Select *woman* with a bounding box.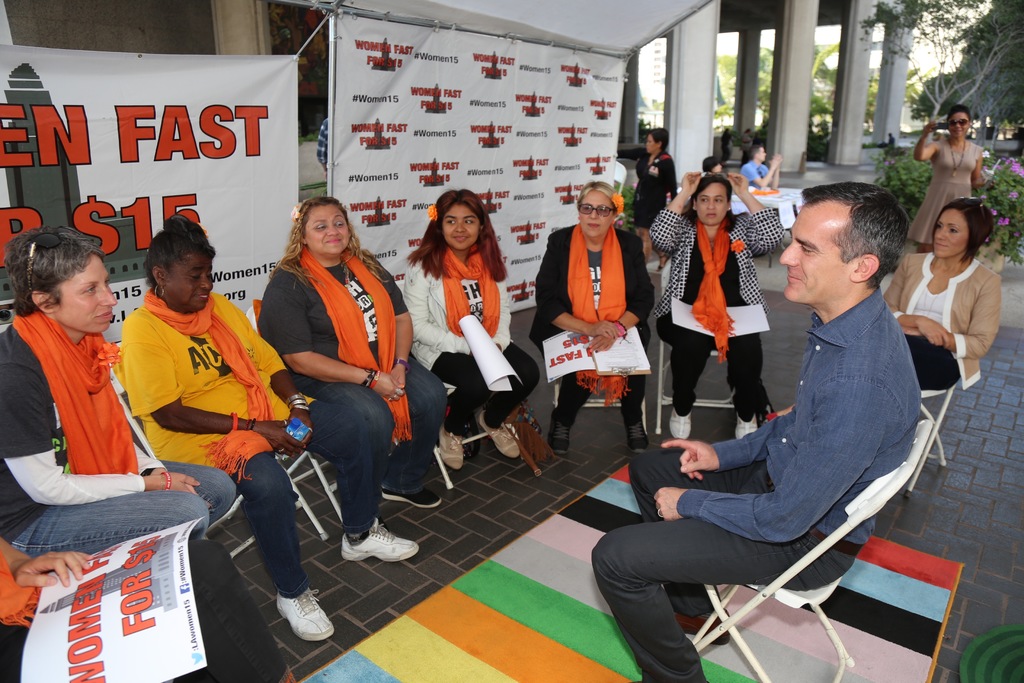
x1=868, y1=194, x2=1012, y2=395.
